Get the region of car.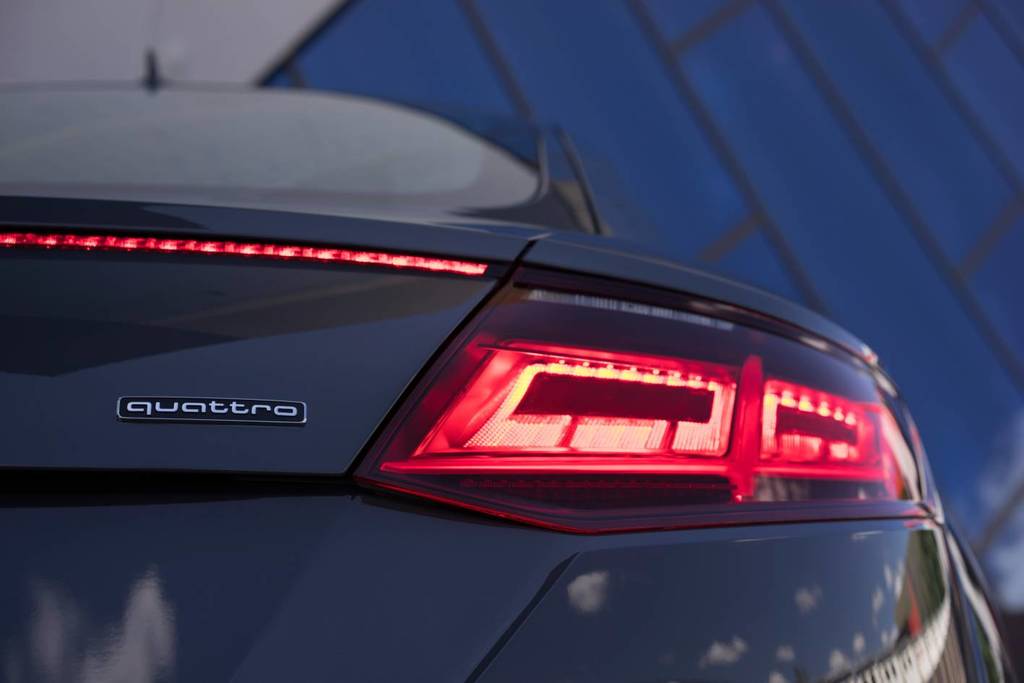
select_region(14, 61, 1009, 682).
